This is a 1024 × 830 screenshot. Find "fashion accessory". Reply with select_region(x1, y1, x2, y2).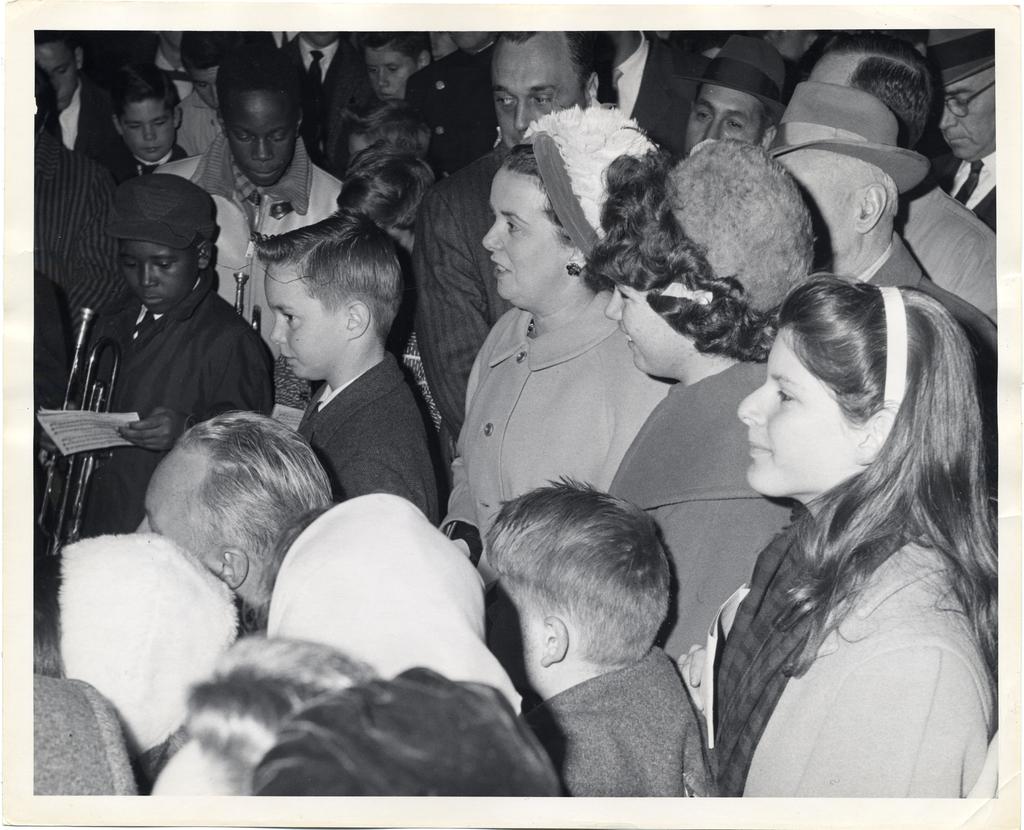
select_region(696, 35, 788, 107).
